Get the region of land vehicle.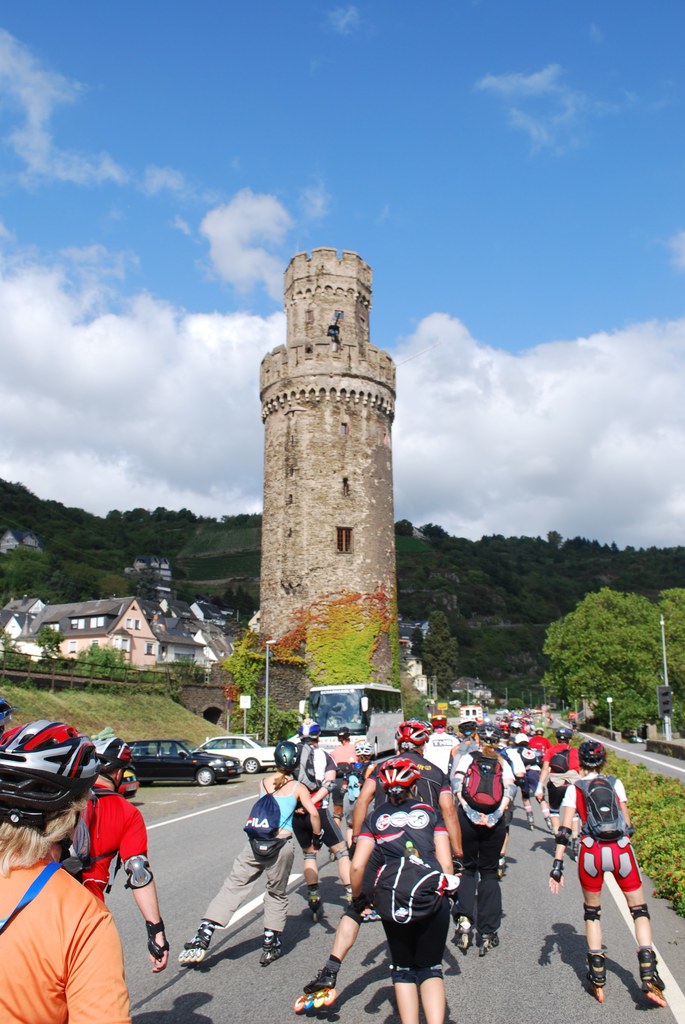
129/742/274/797.
